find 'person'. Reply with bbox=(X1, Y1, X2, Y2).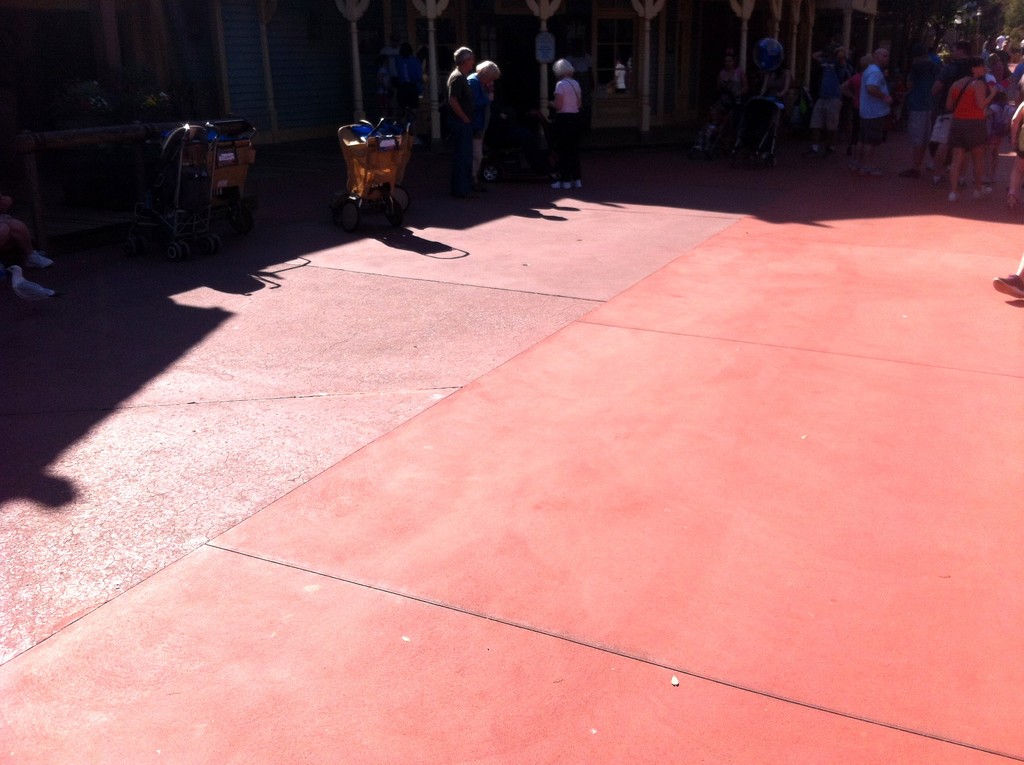
bbox=(944, 58, 996, 199).
